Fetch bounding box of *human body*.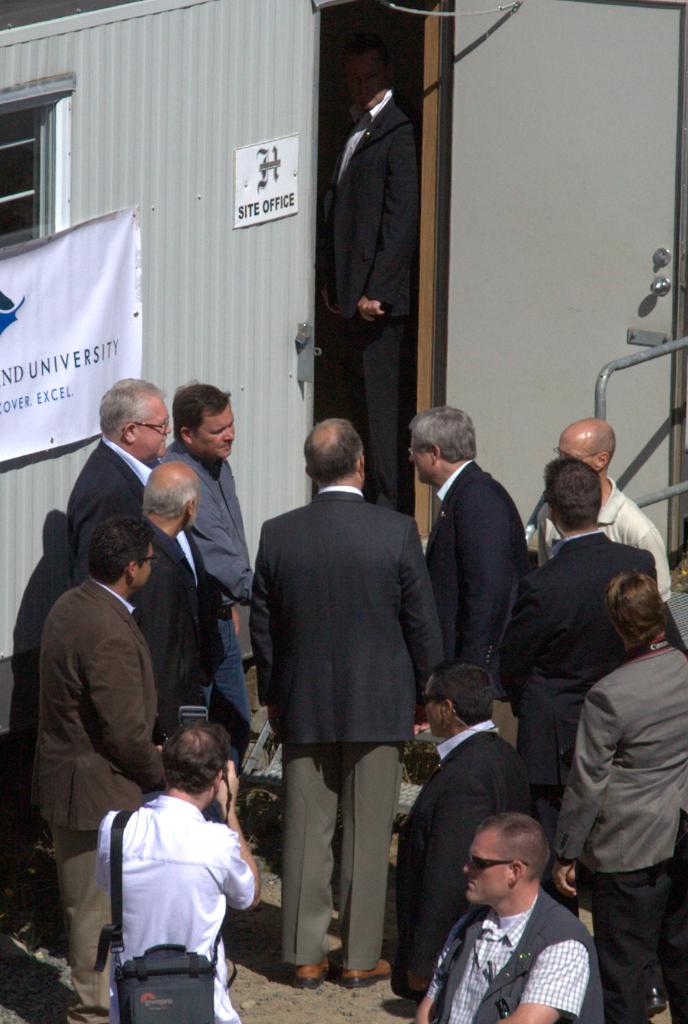
Bbox: crop(65, 431, 155, 586).
